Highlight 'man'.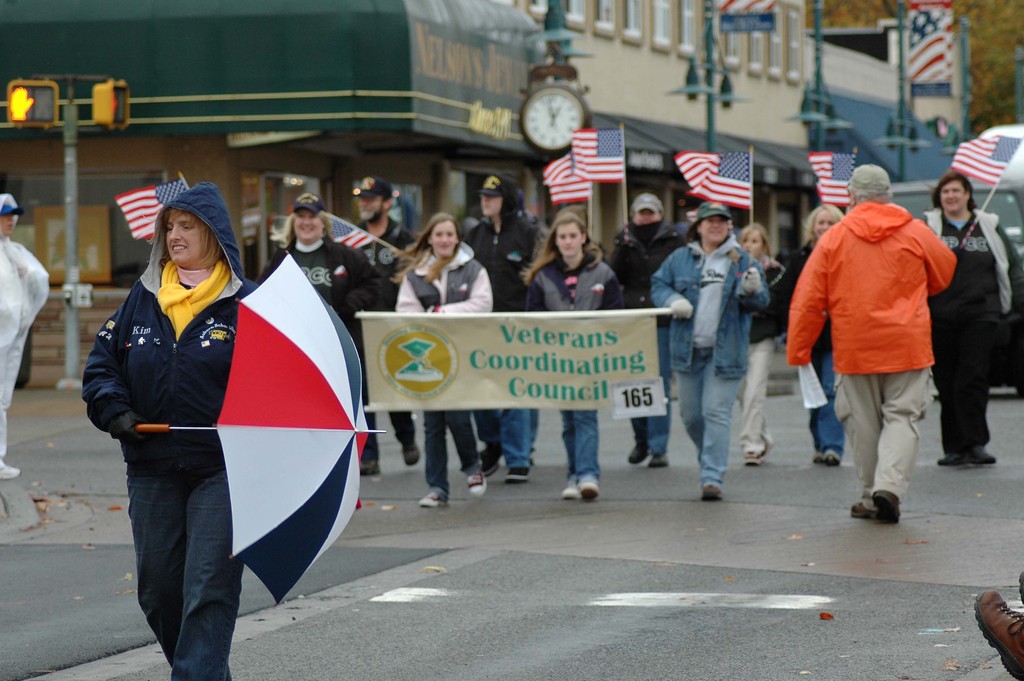
Highlighted region: (333,167,423,472).
